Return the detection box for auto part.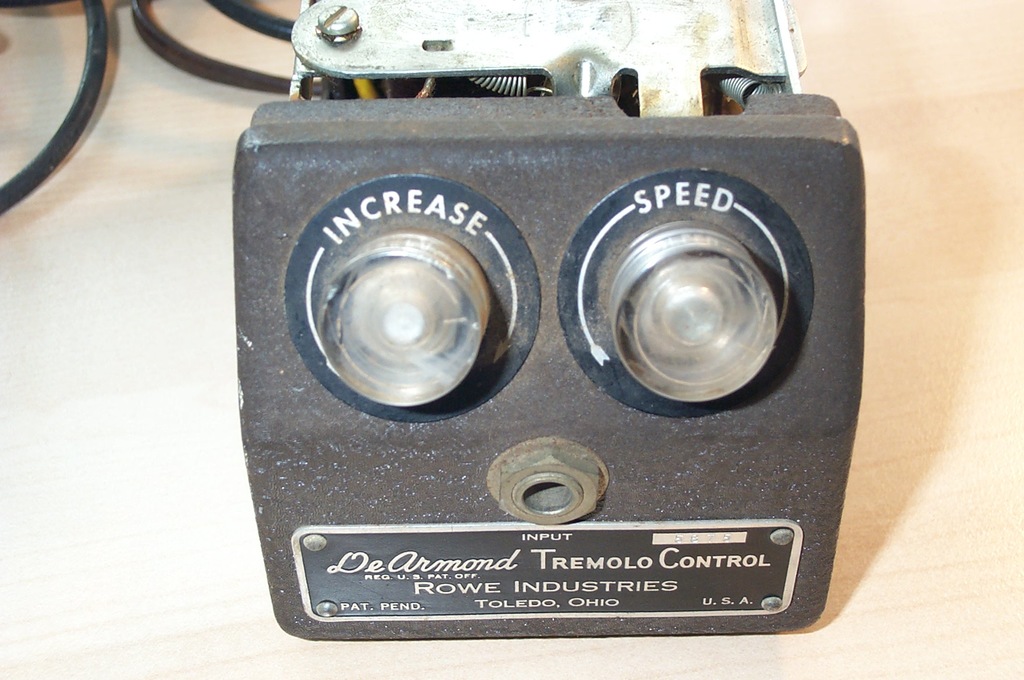
Rect(215, 0, 852, 651).
